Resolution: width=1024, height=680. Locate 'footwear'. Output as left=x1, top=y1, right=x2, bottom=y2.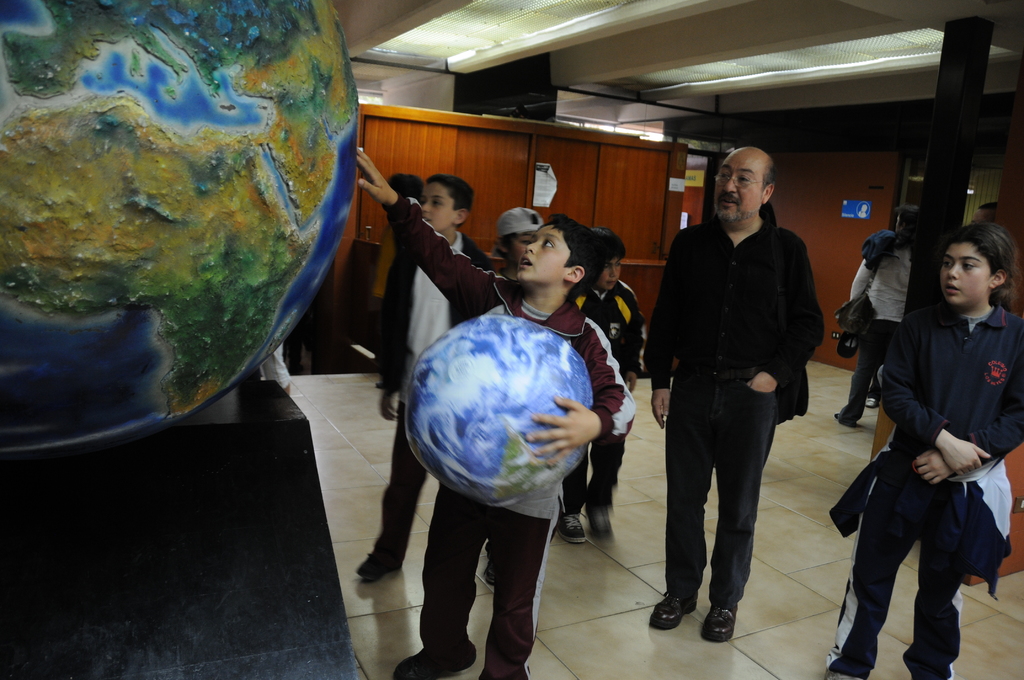
left=554, top=508, right=586, bottom=546.
